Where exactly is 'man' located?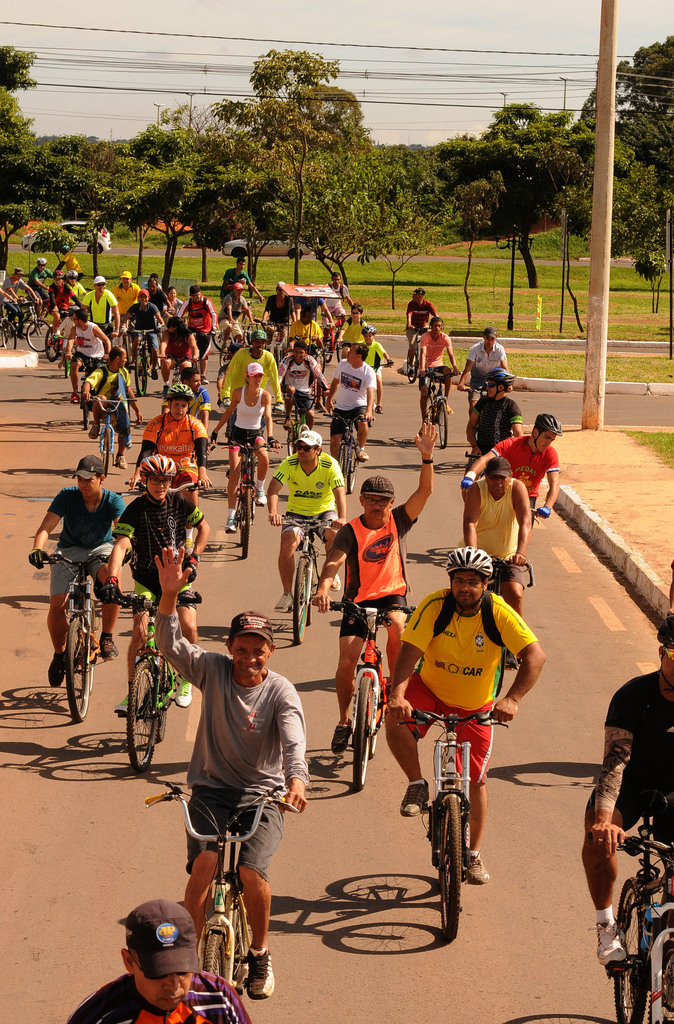
Its bounding box is Rect(75, 271, 119, 332).
